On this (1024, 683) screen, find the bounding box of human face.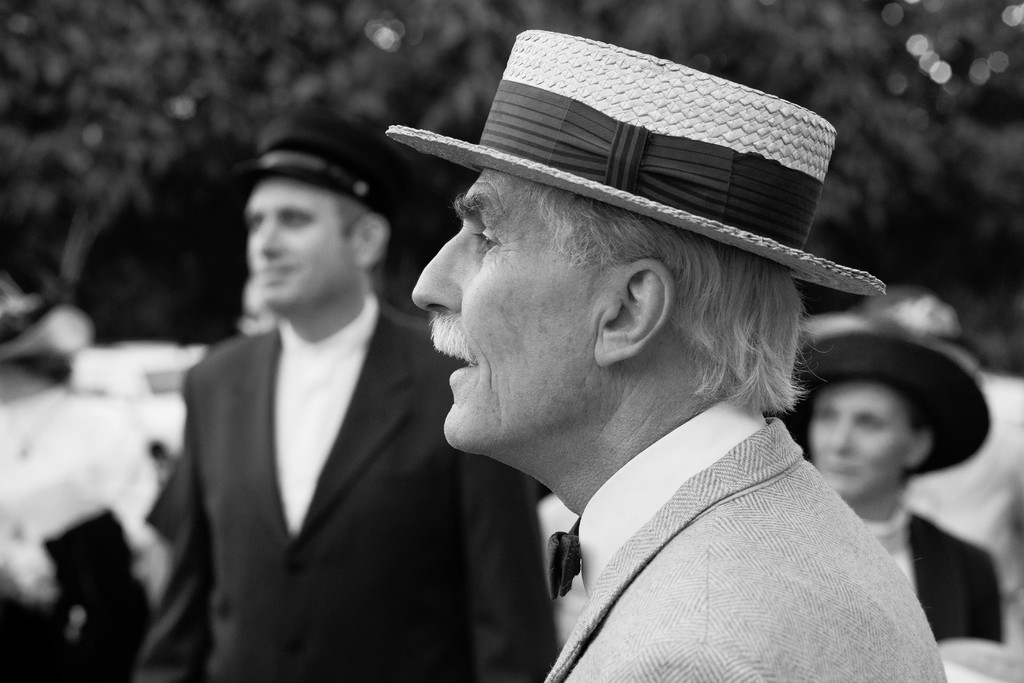
Bounding box: [left=815, top=382, right=917, bottom=501].
